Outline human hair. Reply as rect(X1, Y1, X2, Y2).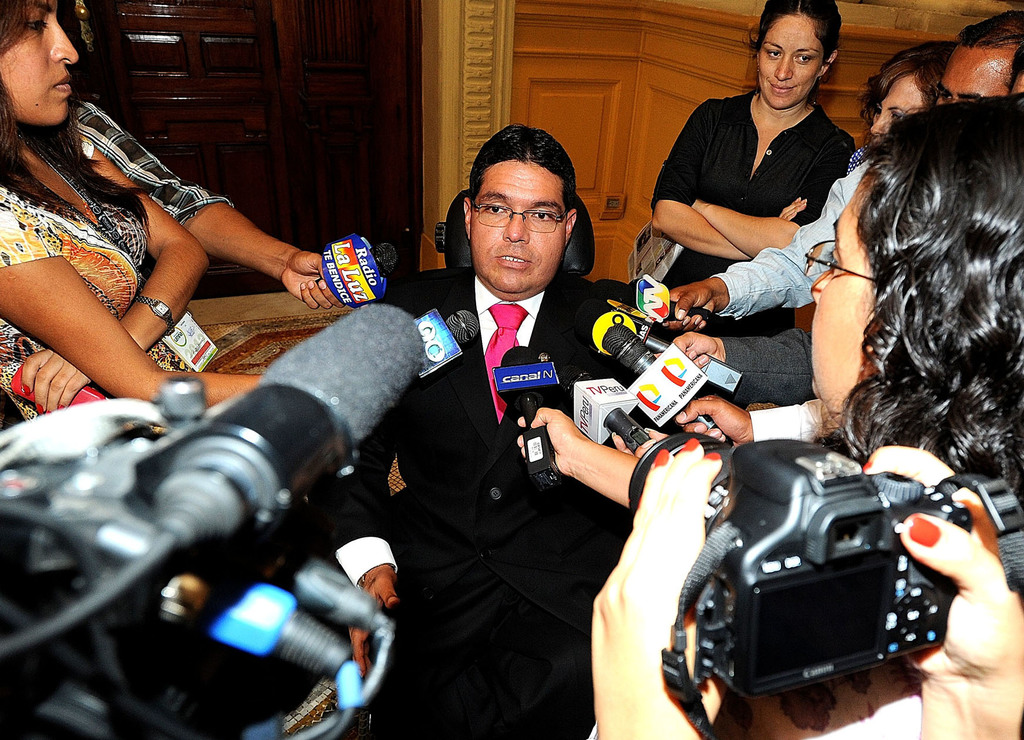
rect(863, 33, 955, 107).
